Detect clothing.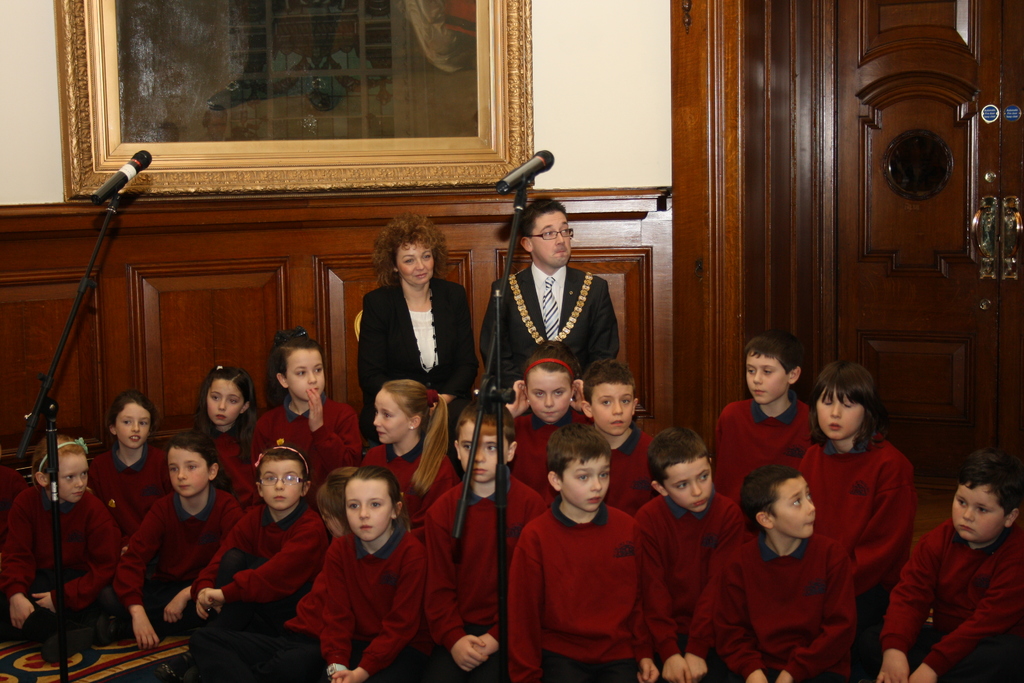
Detected at bbox=[424, 465, 541, 678].
